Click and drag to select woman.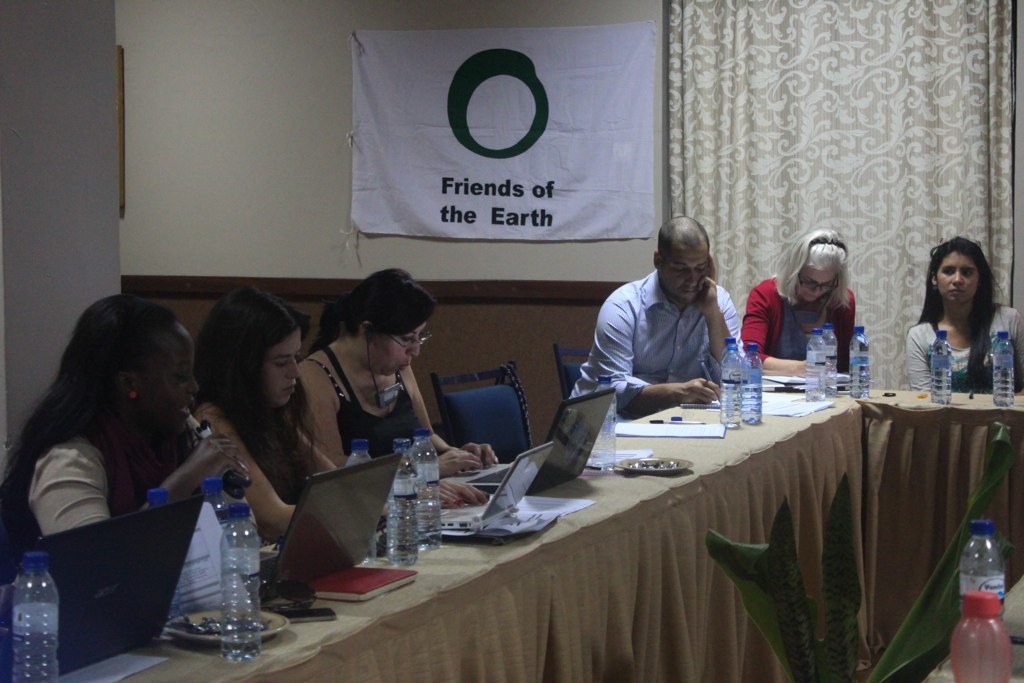
Selection: 742,224,860,380.
